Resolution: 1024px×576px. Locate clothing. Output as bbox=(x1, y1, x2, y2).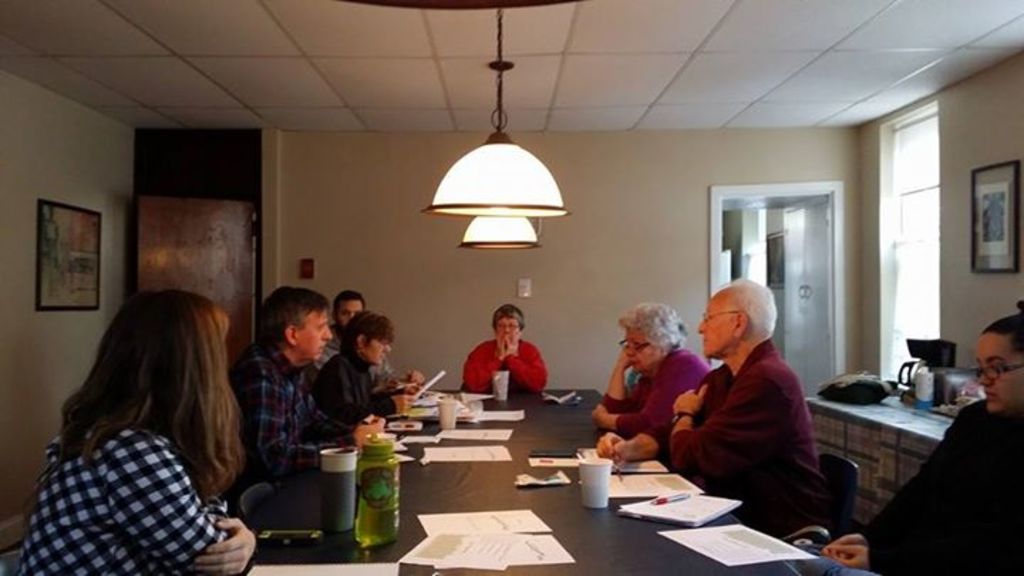
bbox=(457, 336, 536, 405).
